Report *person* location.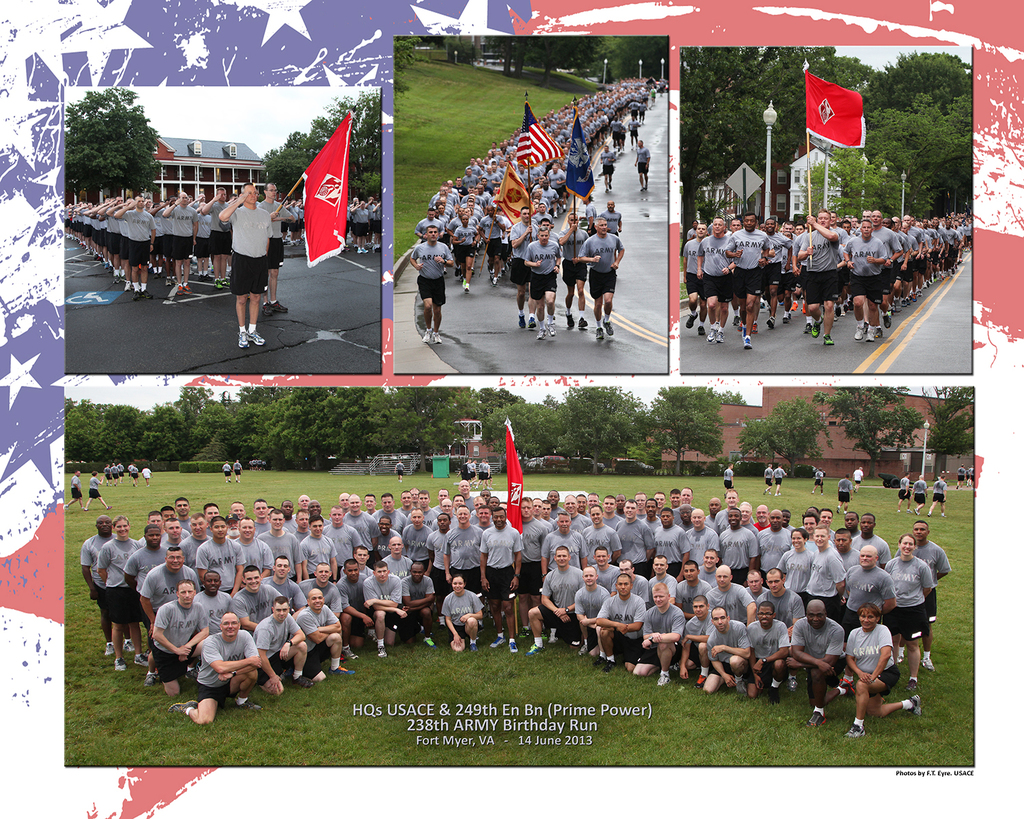
Report: bbox(771, 465, 787, 493).
